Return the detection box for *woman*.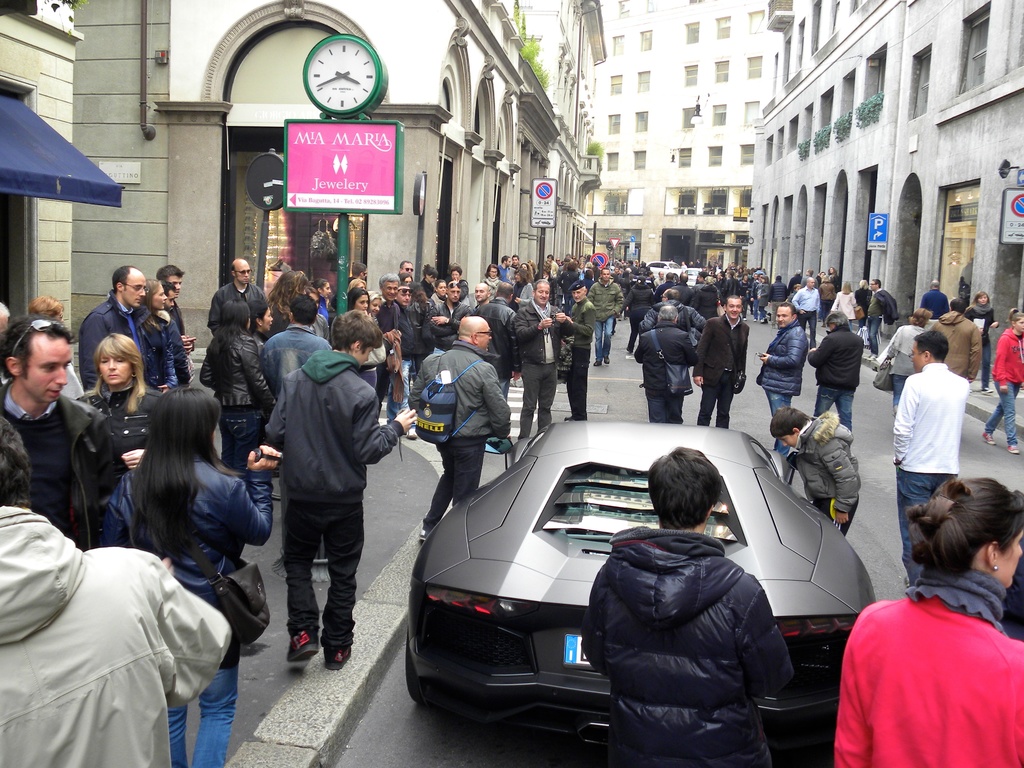
l=575, t=269, r=600, b=294.
